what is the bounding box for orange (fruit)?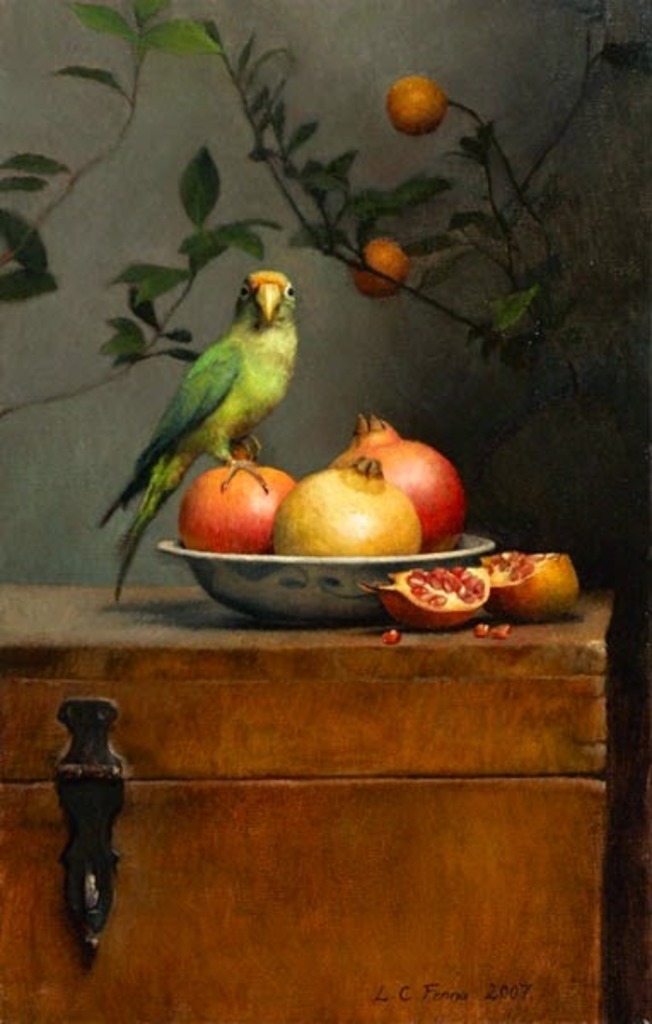
bbox=[379, 63, 447, 121].
